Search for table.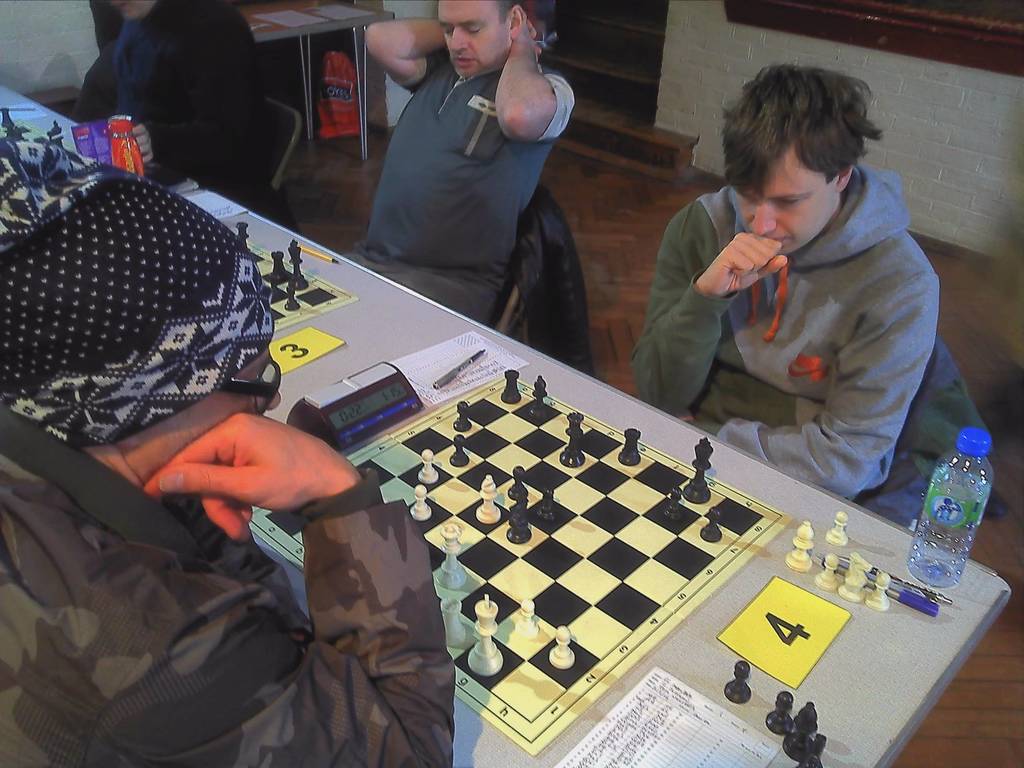
Found at x1=0, y1=85, x2=1013, y2=767.
